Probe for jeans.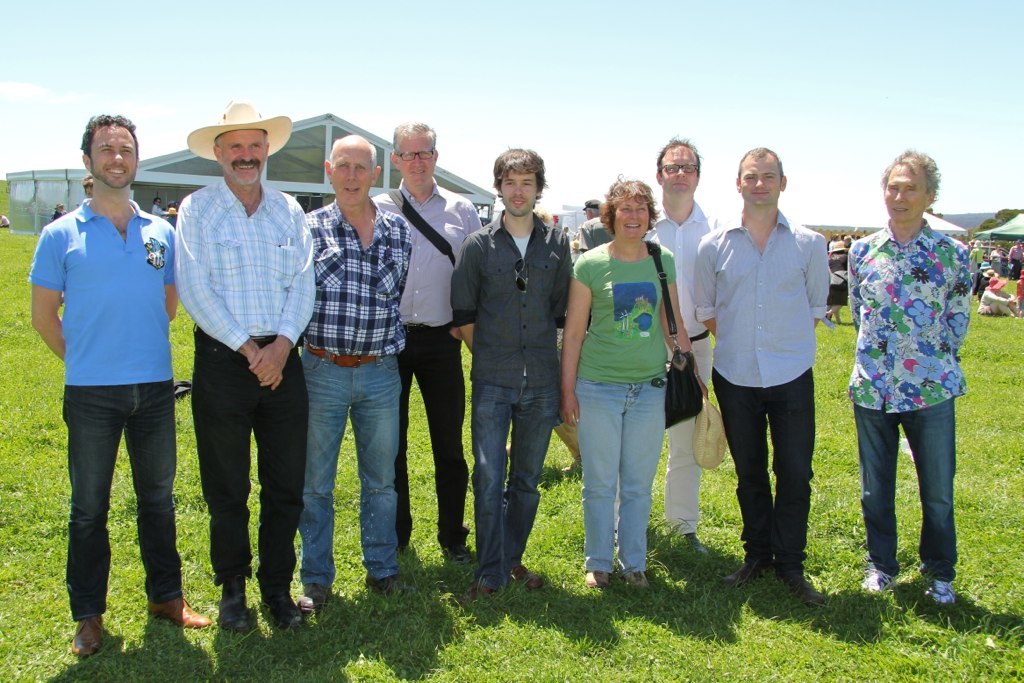
Probe result: bbox(301, 343, 401, 577).
